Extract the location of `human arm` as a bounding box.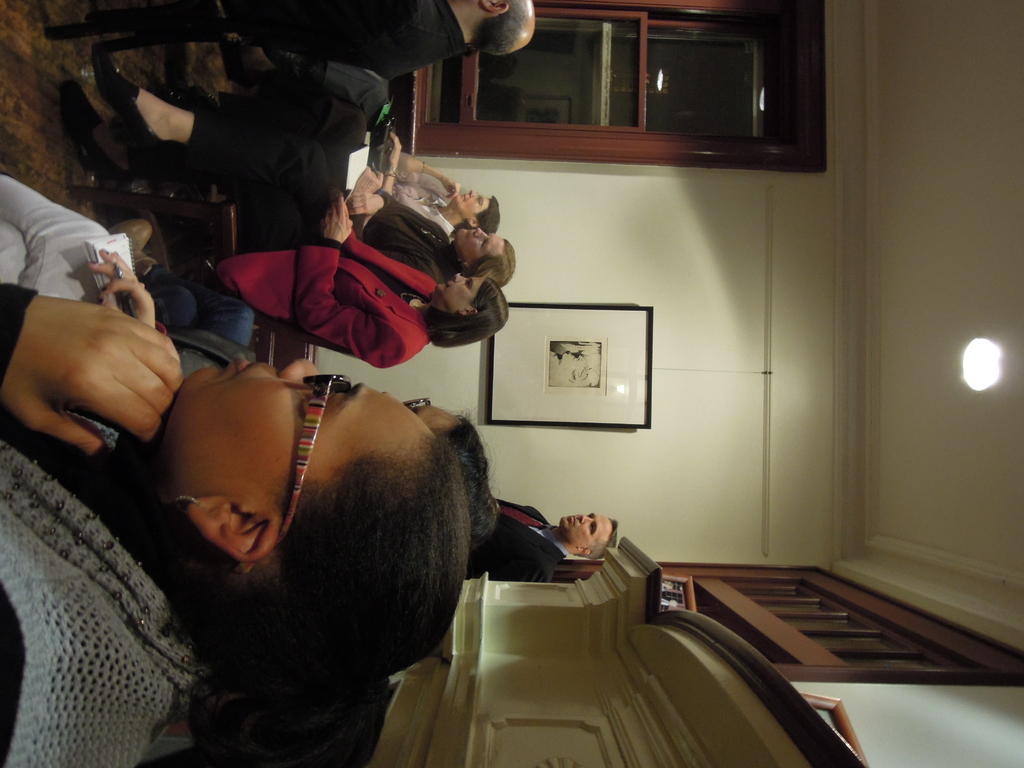
(351, 169, 383, 241).
